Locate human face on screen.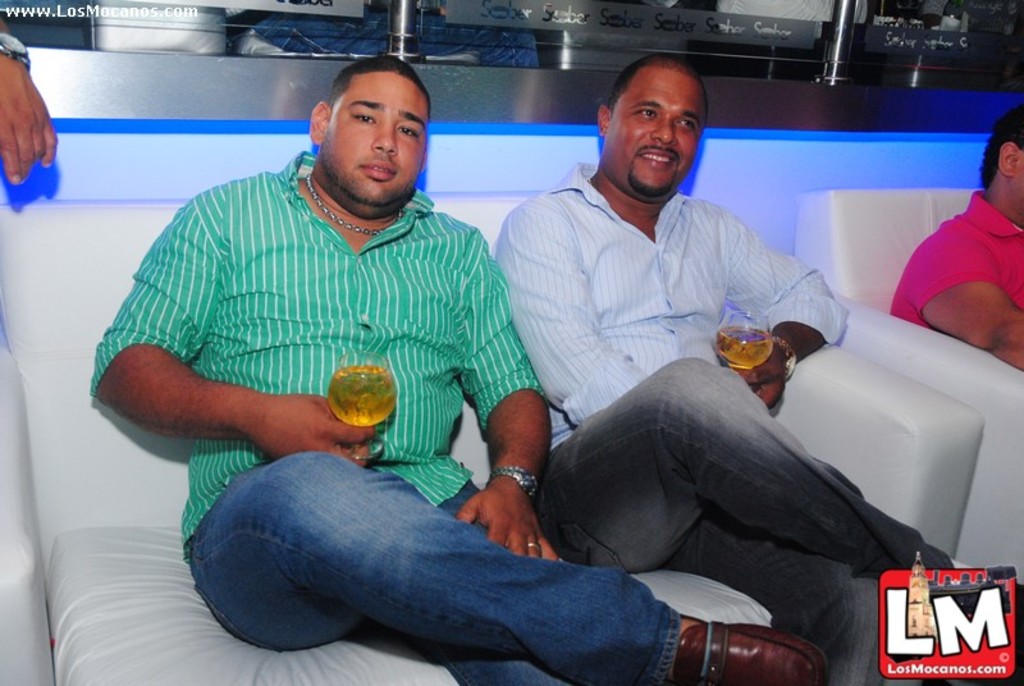
On screen at bbox(323, 74, 428, 209).
